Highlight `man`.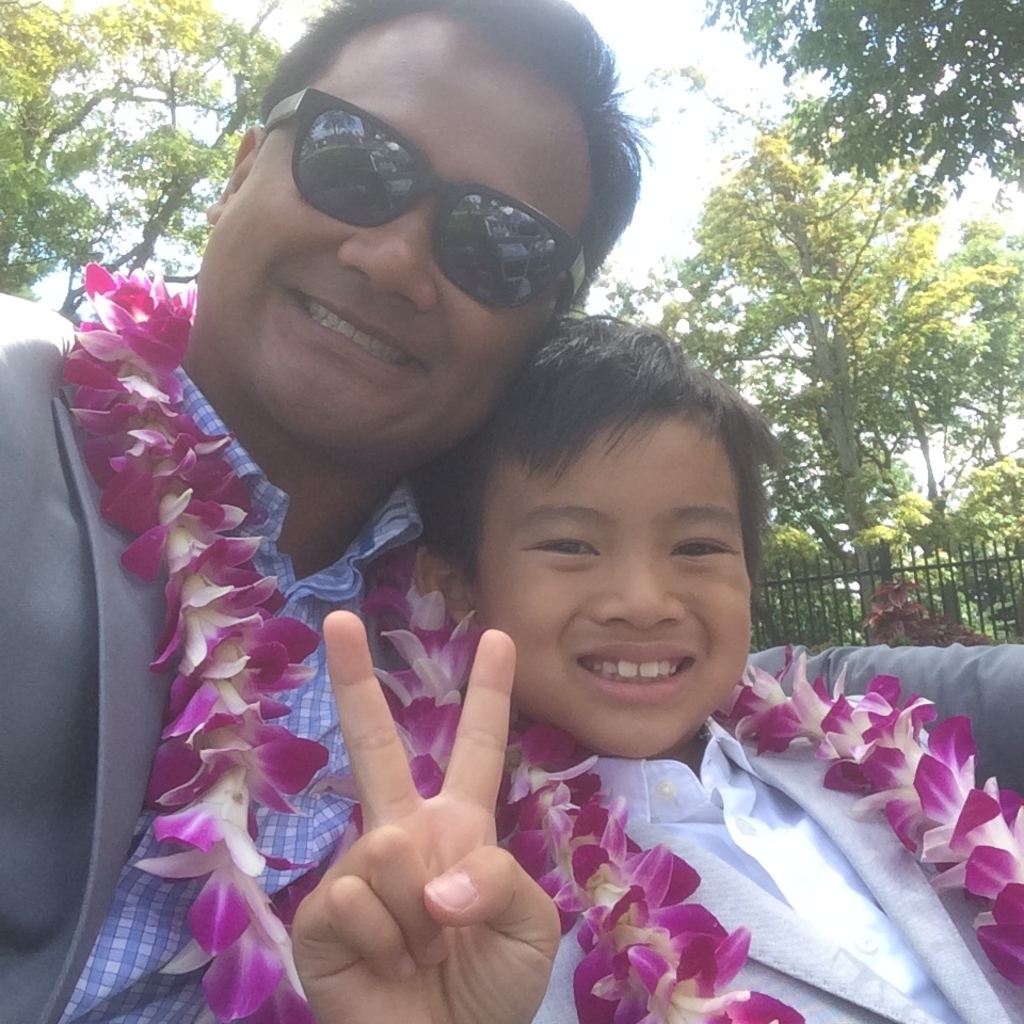
Highlighted region: (0, 0, 1023, 1023).
